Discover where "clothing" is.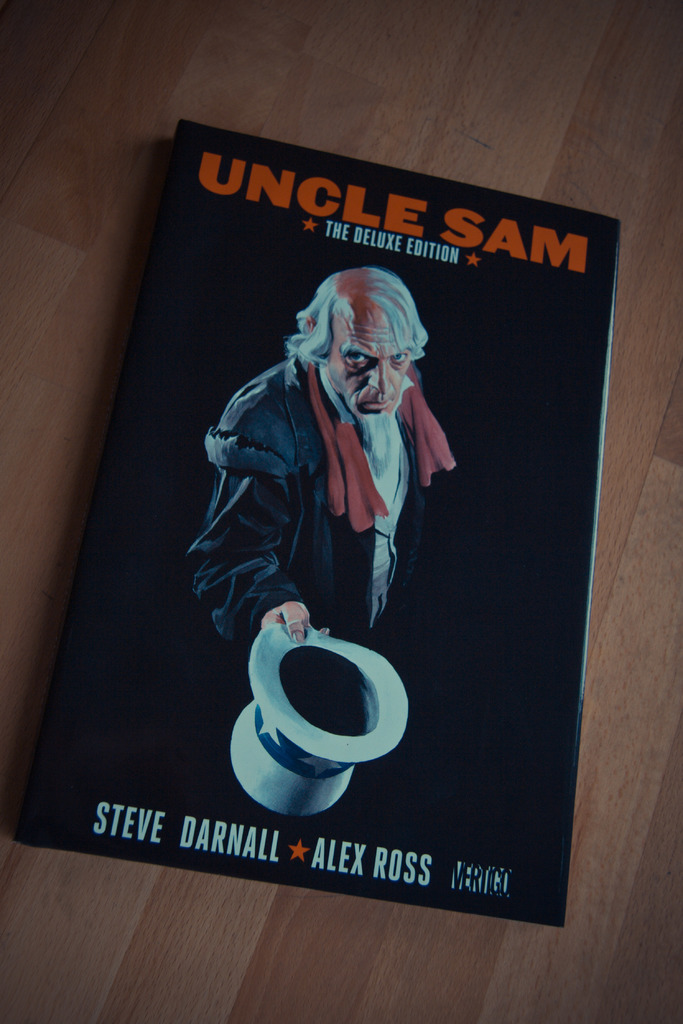
Discovered at BBox(190, 310, 472, 711).
